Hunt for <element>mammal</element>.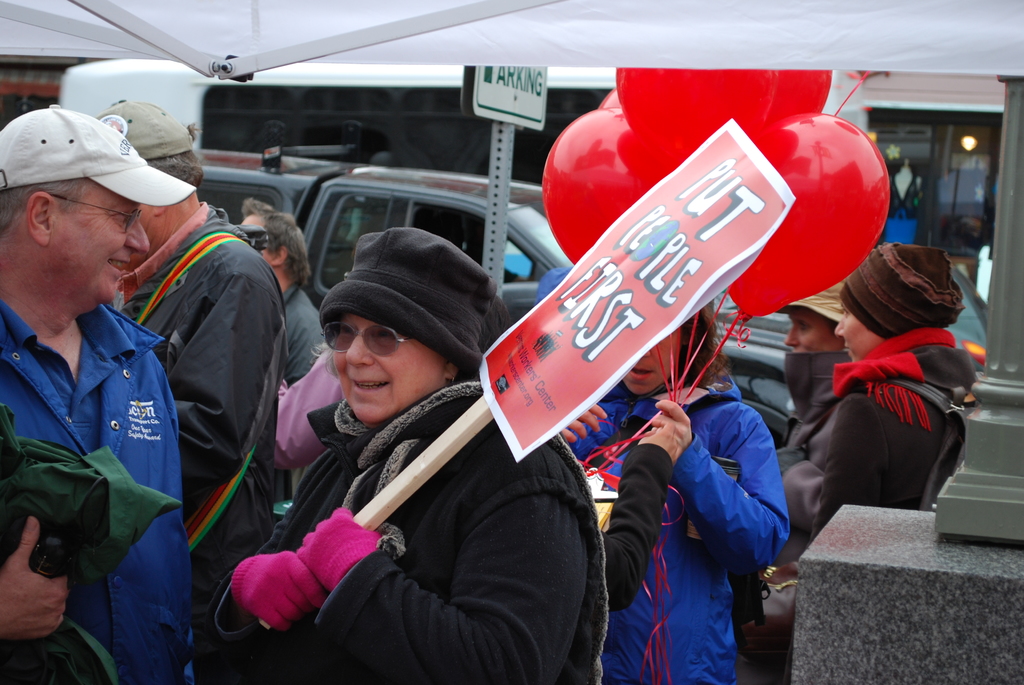
Hunted down at <bbox>89, 100, 290, 684</bbox>.
